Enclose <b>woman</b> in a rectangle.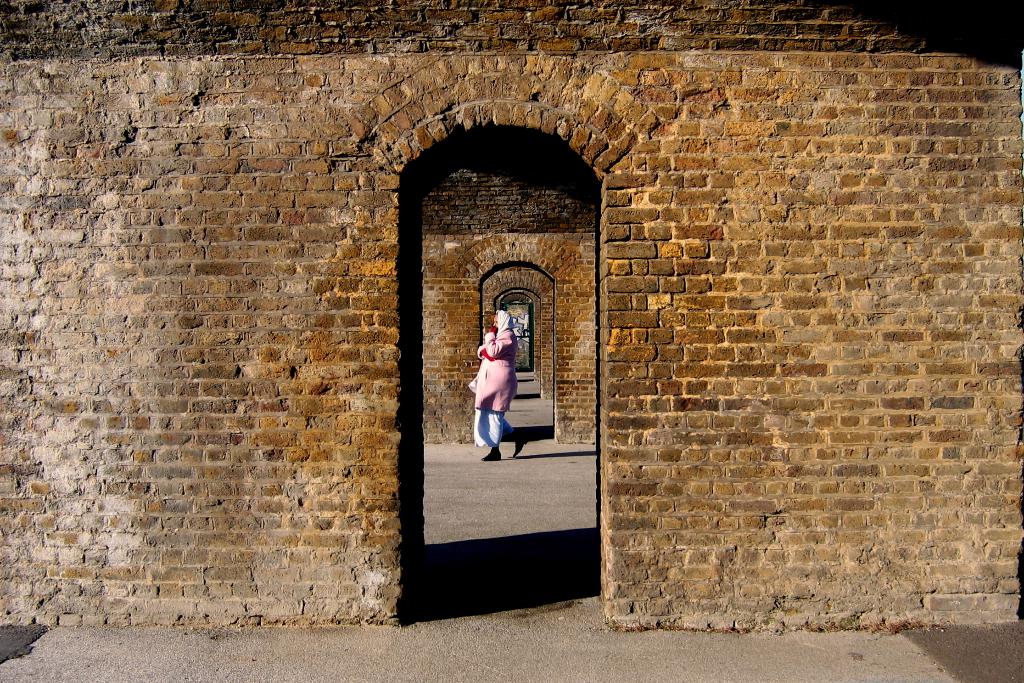
bbox(466, 306, 556, 472).
